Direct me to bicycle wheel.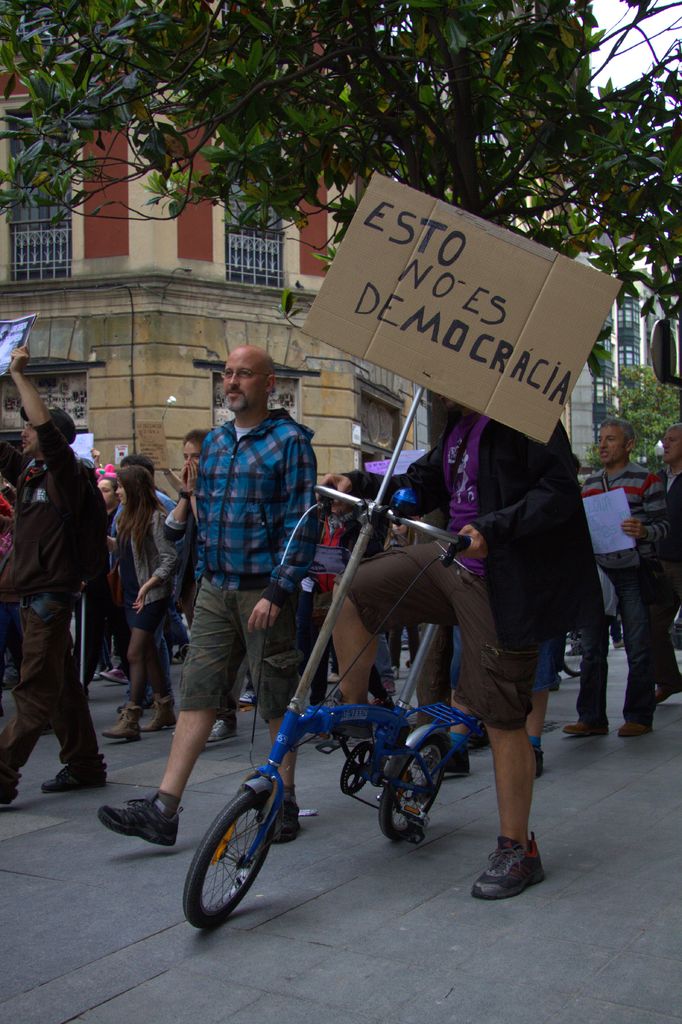
Direction: crop(184, 787, 279, 928).
